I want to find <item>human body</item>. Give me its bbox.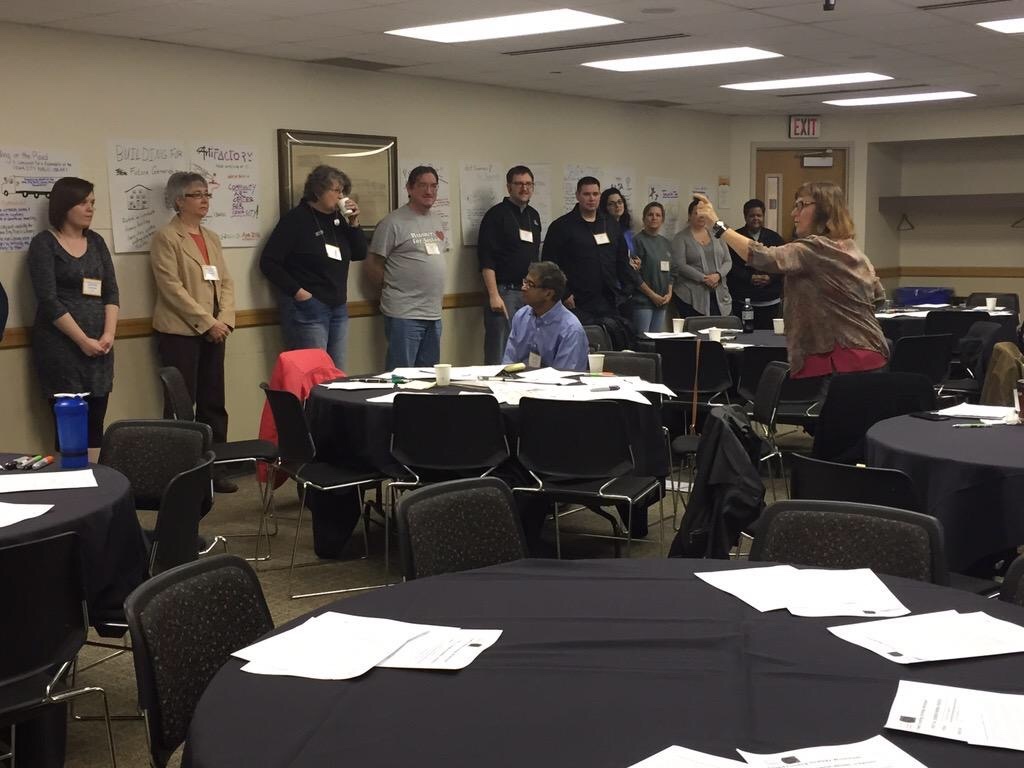
BBox(145, 167, 239, 496).
